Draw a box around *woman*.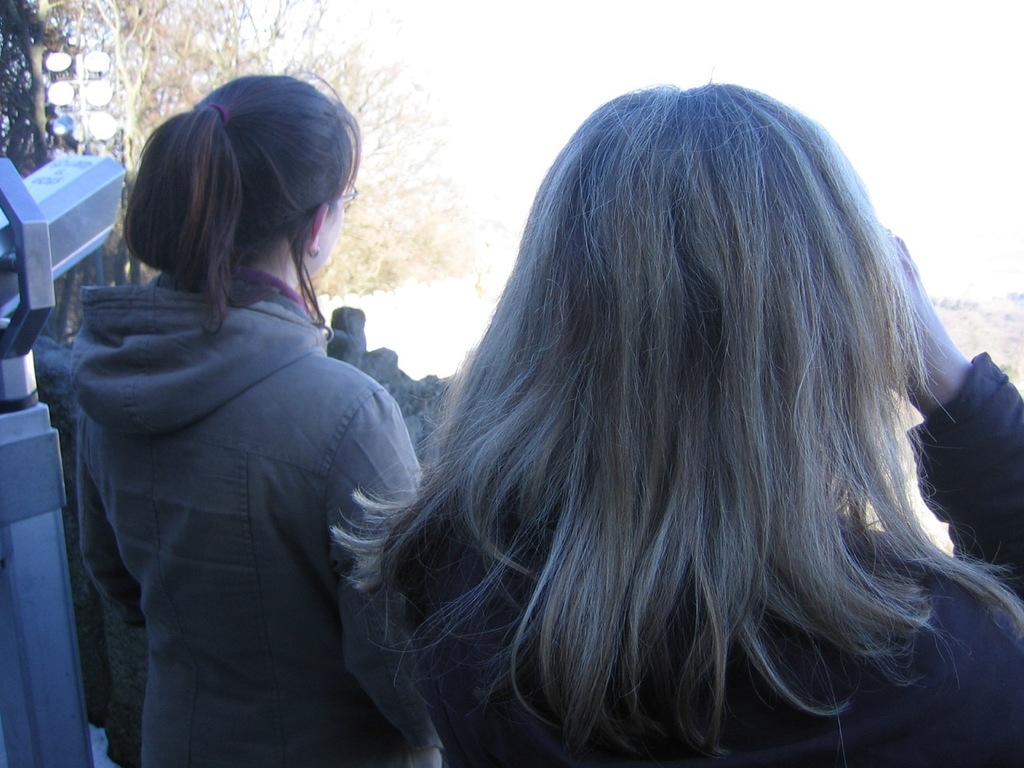
BBox(329, 83, 1023, 767).
